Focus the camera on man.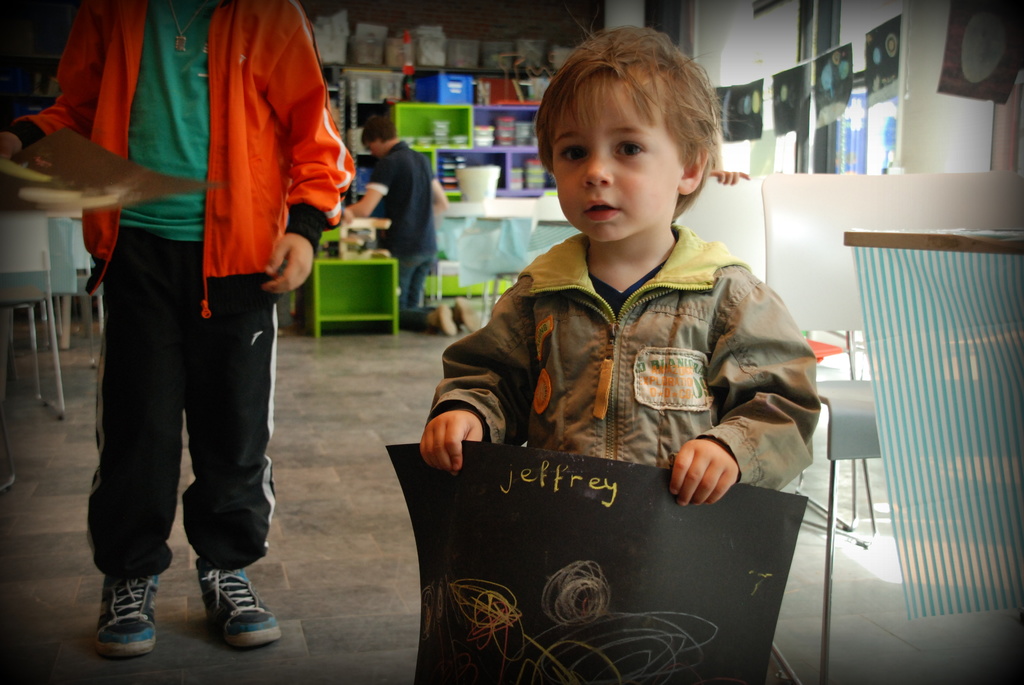
Focus region: (16, 0, 355, 544).
